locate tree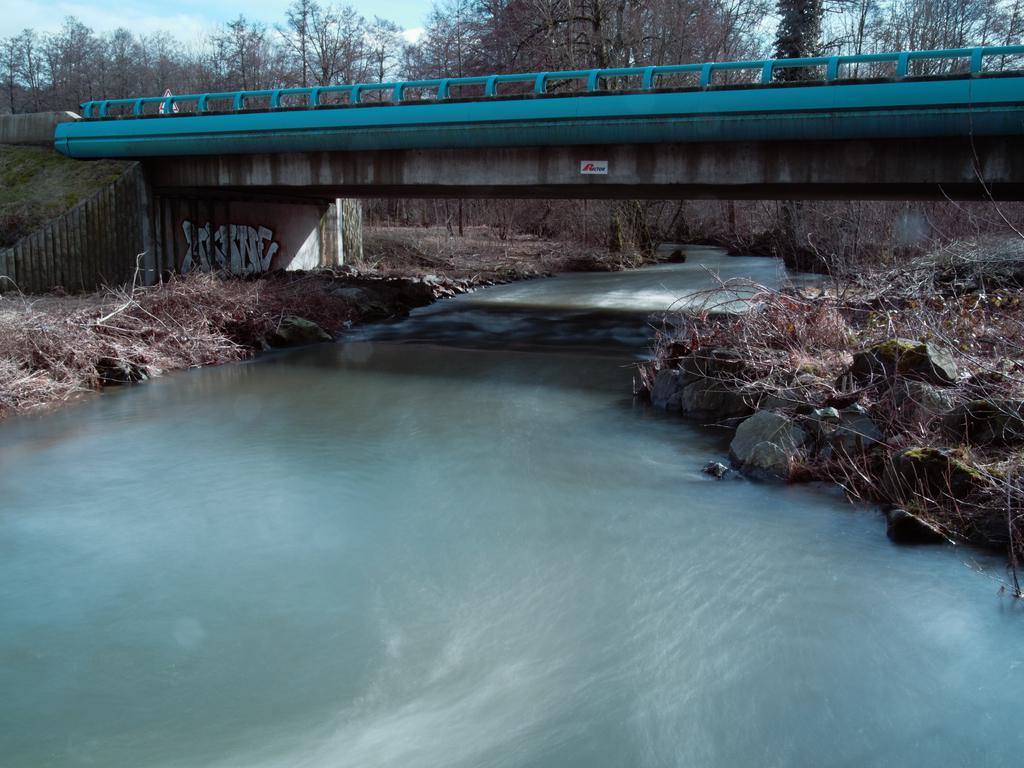
753,0,837,96
